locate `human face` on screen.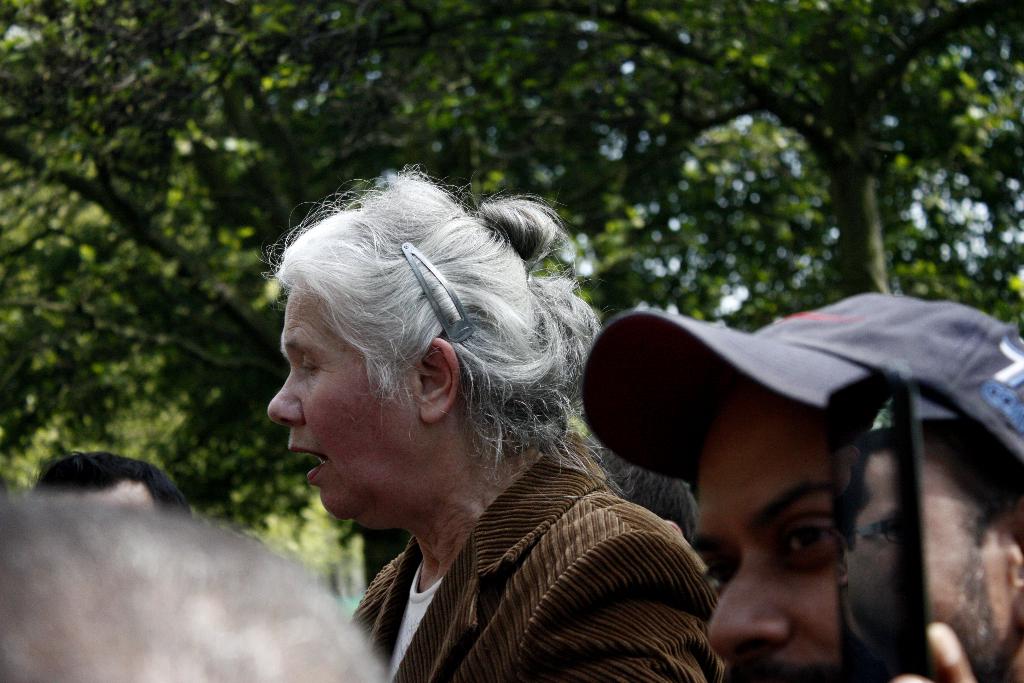
On screen at bbox=[266, 287, 403, 517].
